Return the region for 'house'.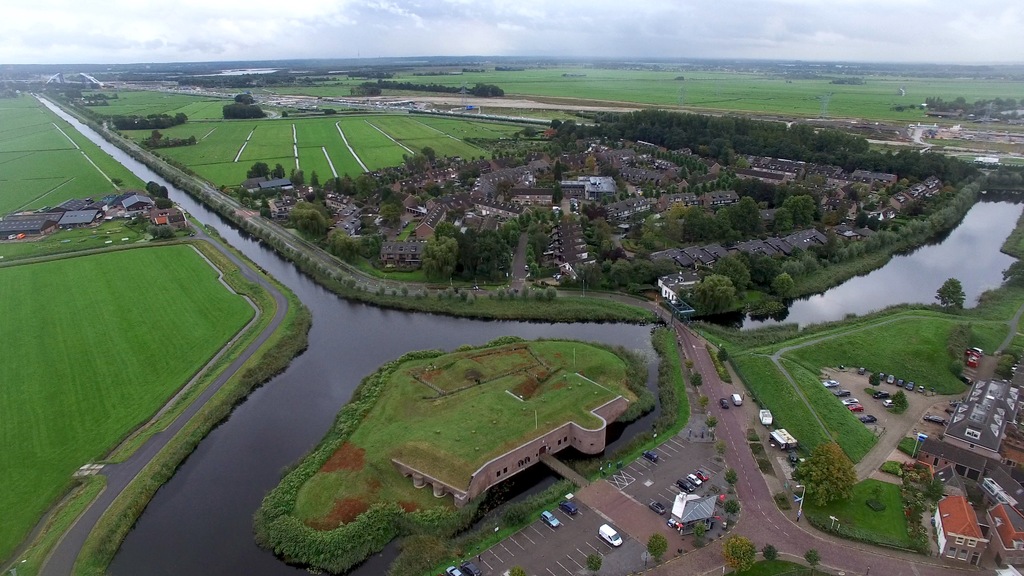
locate(474, 191, 536, 228).
